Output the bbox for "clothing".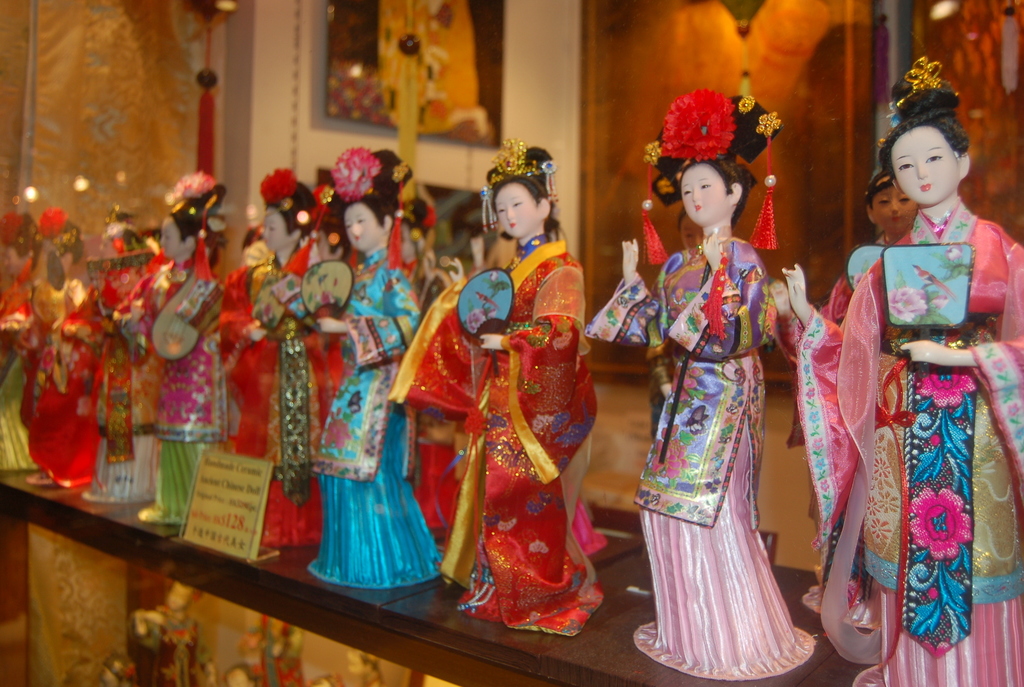
box=[831, 234, 911, 320].
